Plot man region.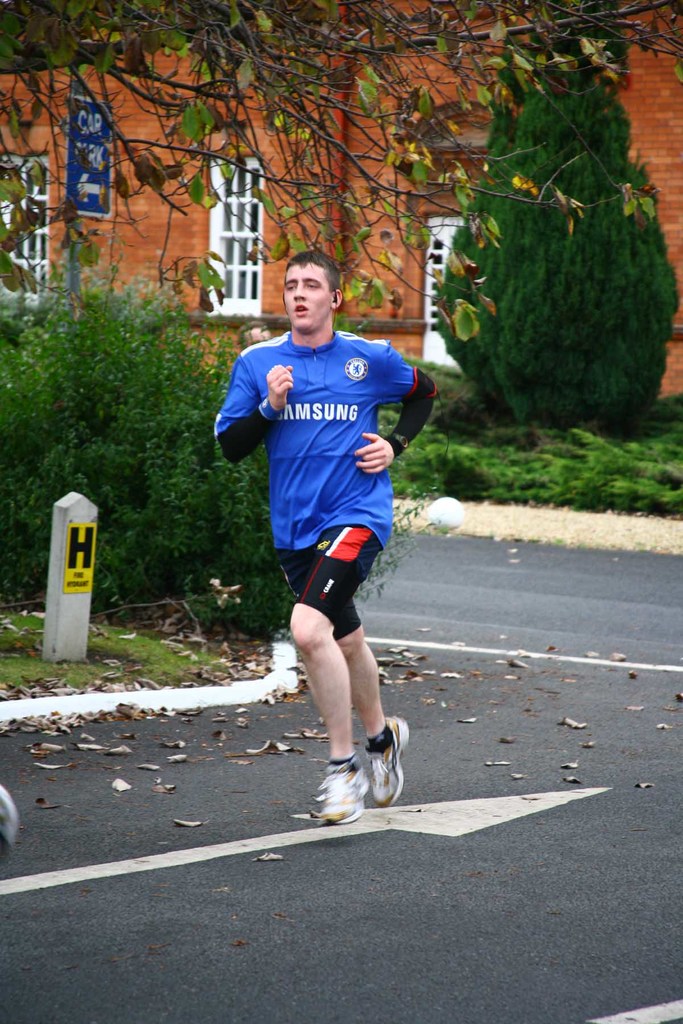
Plotted at <bbox>238, 321, 272, 349</bbox>.
